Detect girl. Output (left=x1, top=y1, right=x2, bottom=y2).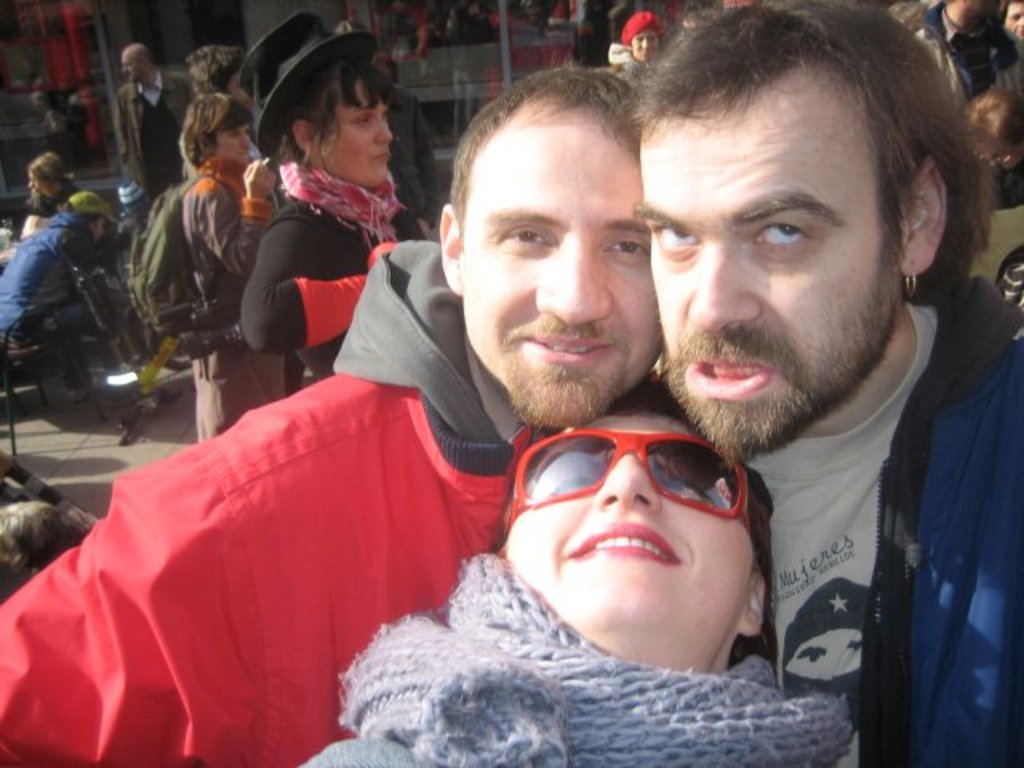
(left=237, top=11, right=413, bottom=373).
